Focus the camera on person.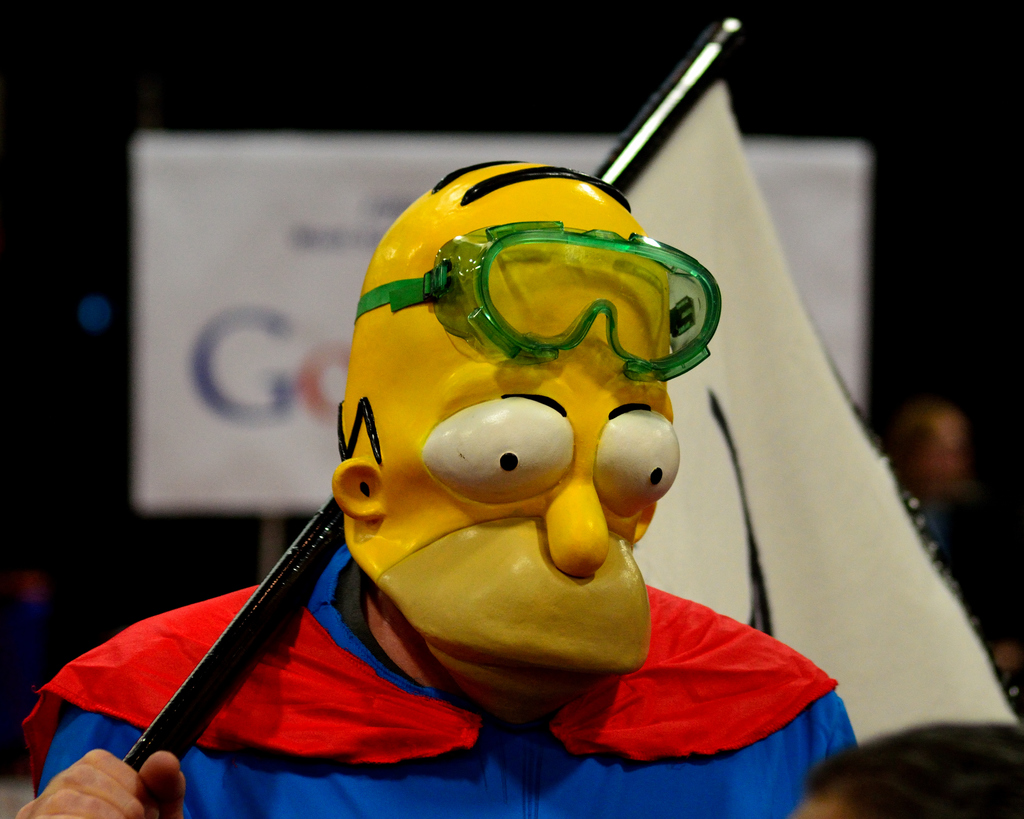
Focus region: [left=16, top=163, right=861, bottom=818].
